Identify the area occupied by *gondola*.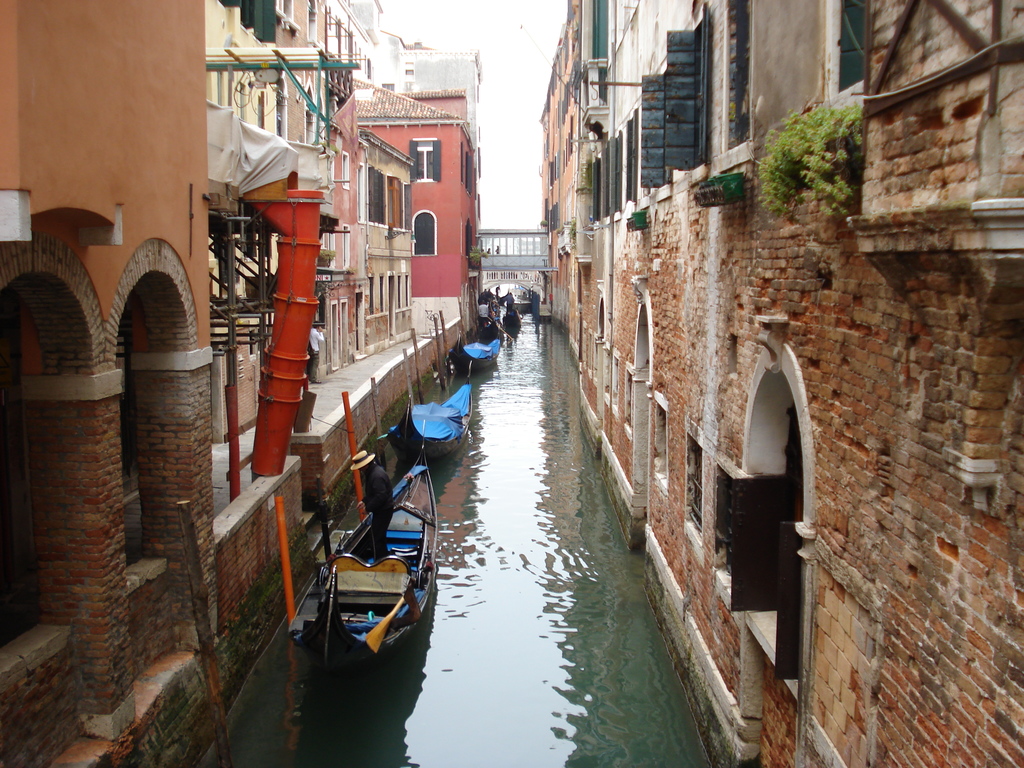
Area: box(287, 412, 440, 688).
